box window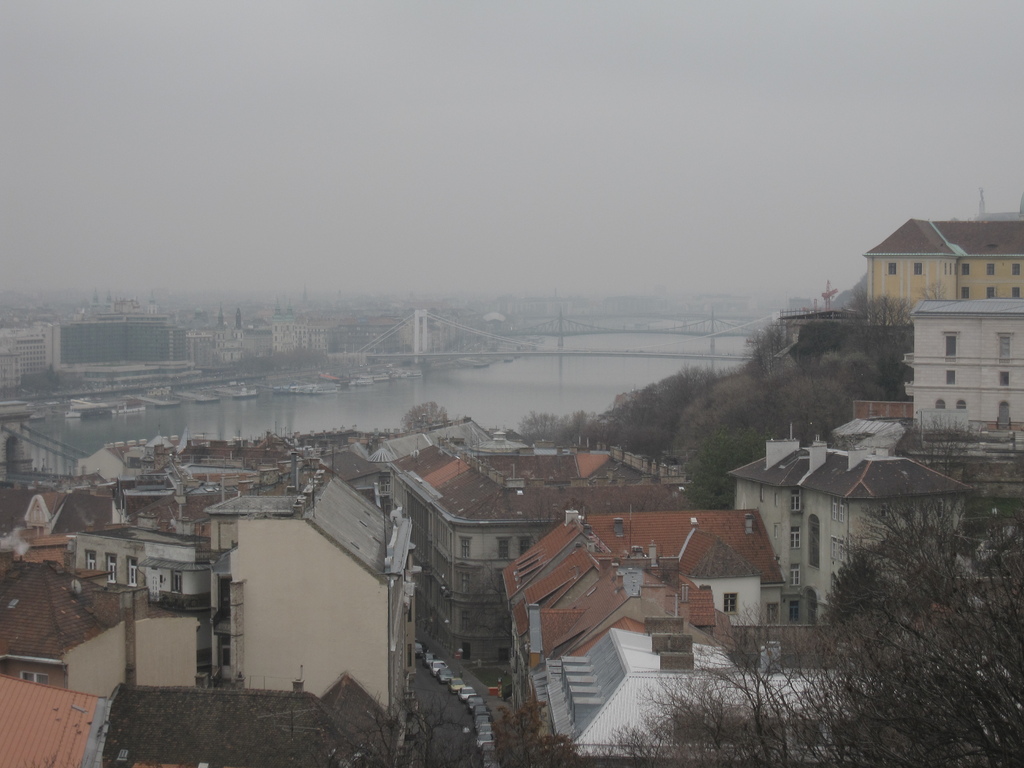
bbox=[172, 570, 184, 593]
